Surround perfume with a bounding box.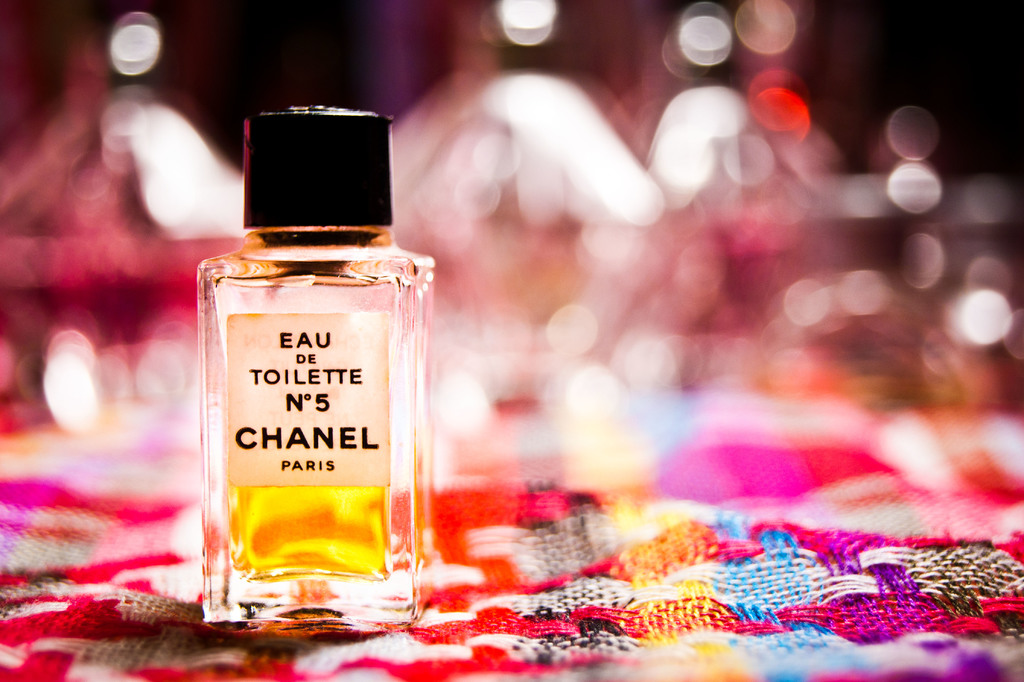
(205,105,438,622).
